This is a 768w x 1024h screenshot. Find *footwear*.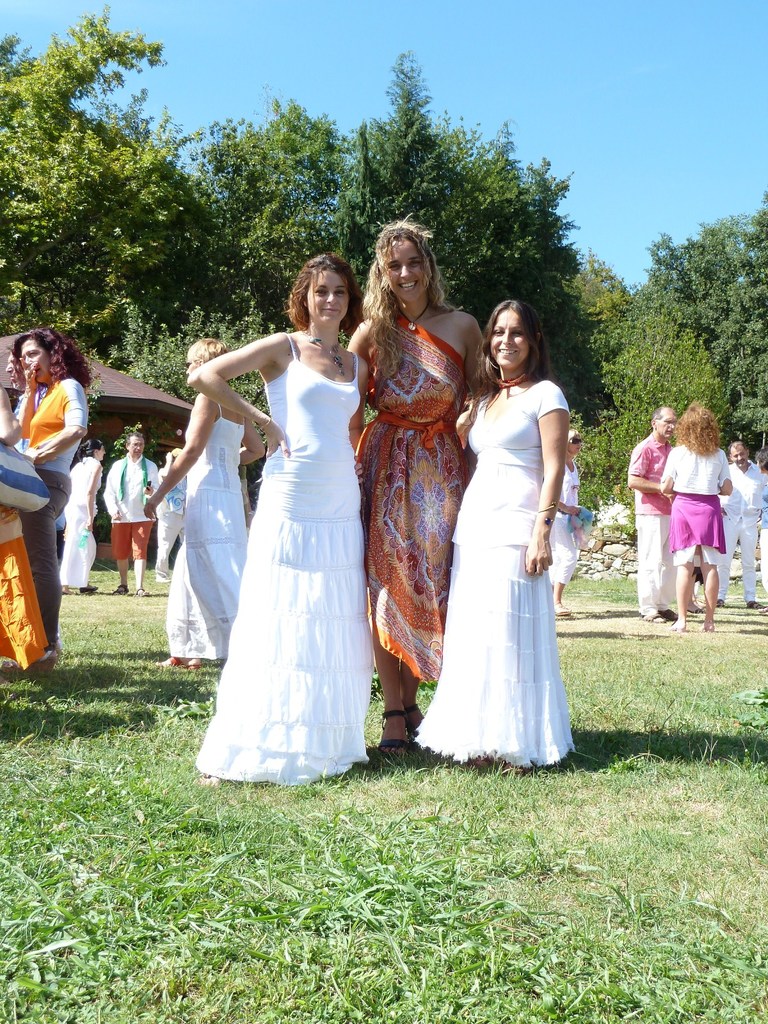
Bounding box: detection(557, 601, 573, 615).
